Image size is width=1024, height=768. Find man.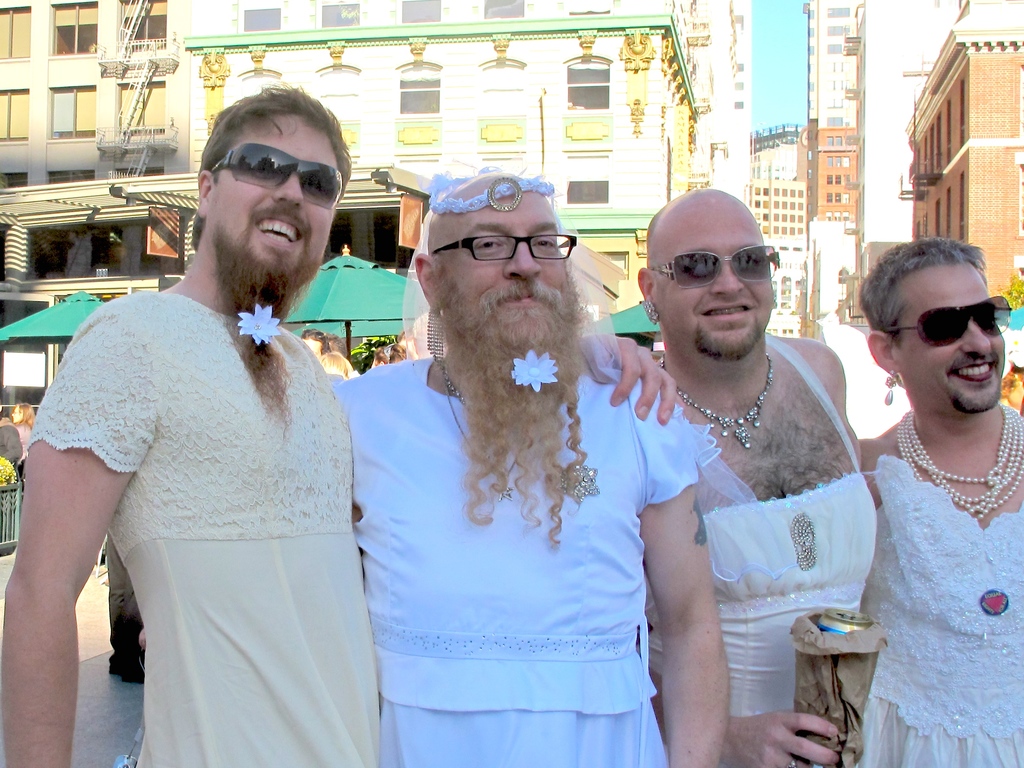
<region>858, 236, 1023, 767</region>.
